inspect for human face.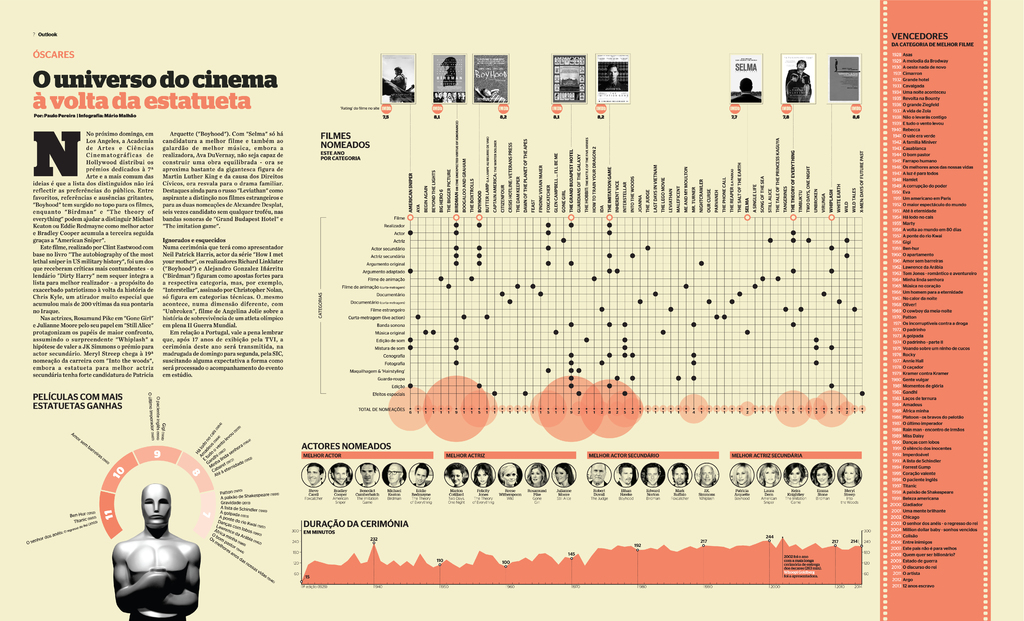
Inspection: [416,467,425,481].
